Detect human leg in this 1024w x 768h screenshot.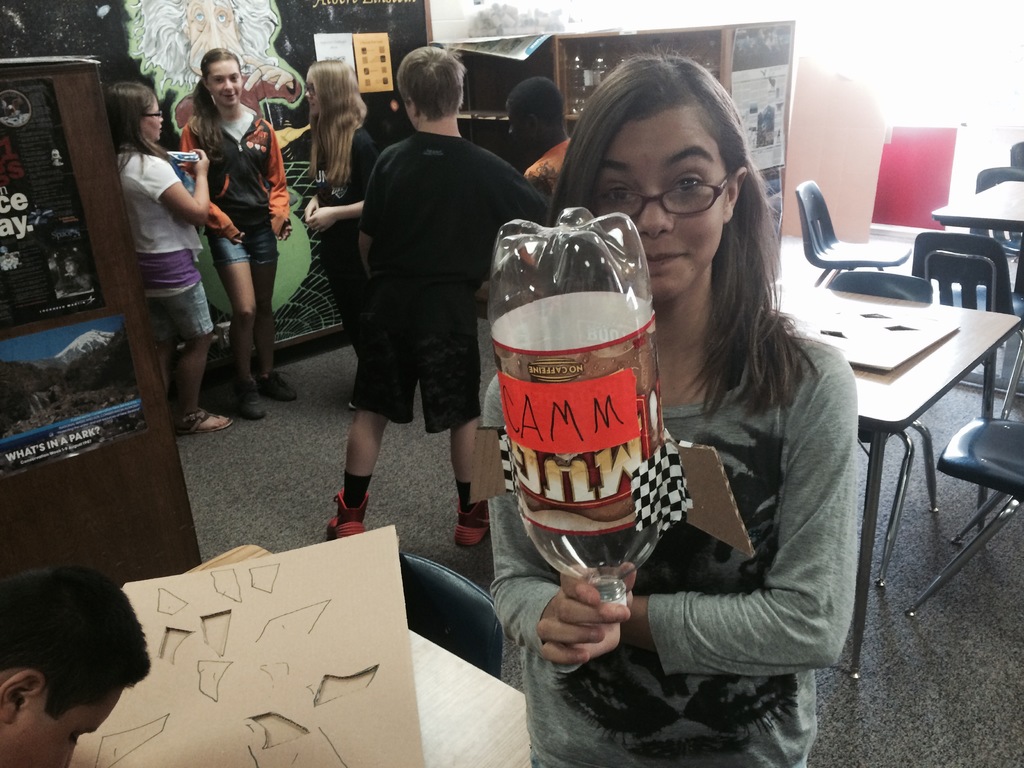
Detection: [178, 277, 215, 445].
